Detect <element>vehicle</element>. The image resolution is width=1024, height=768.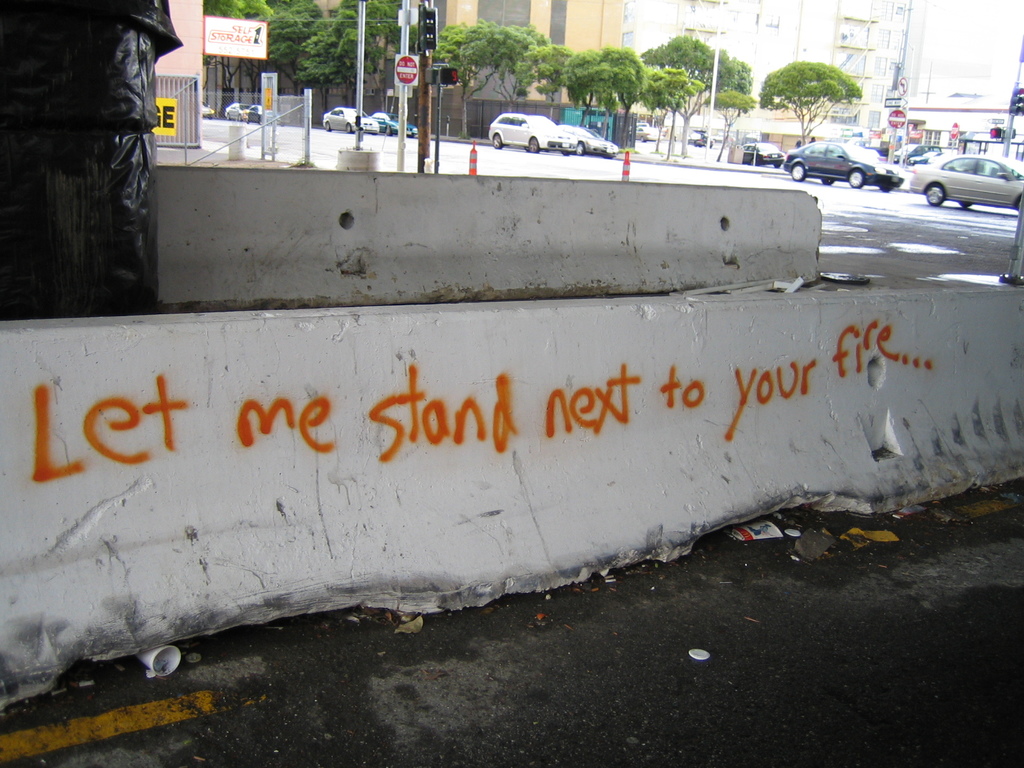
BBox(737, 138, 785, 166).
